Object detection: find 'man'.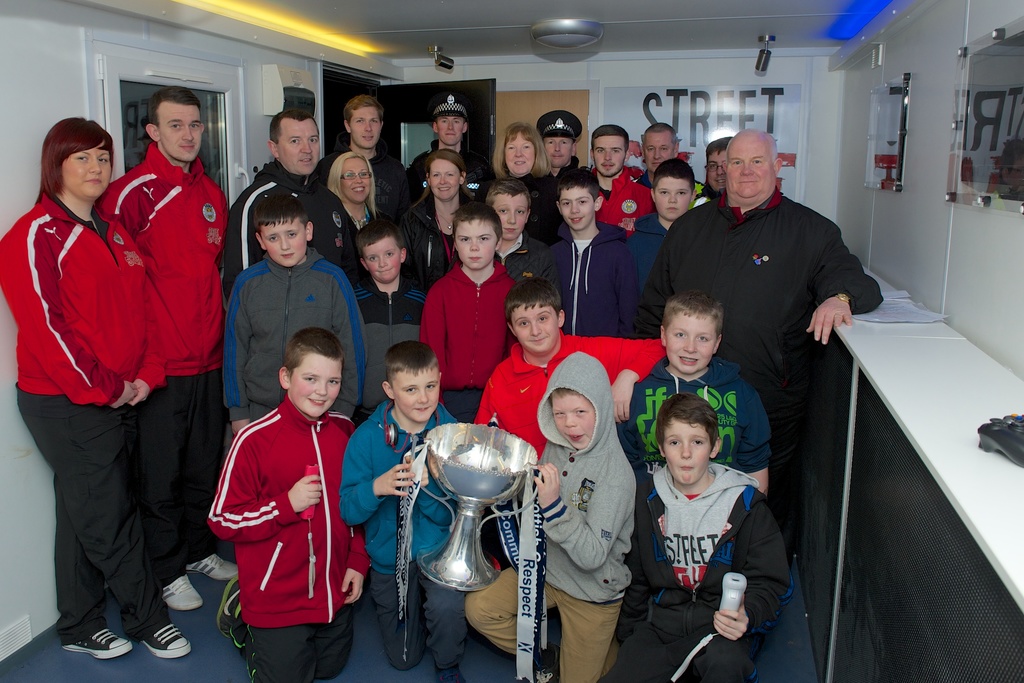
BBox(635, 123, 701, 202).
